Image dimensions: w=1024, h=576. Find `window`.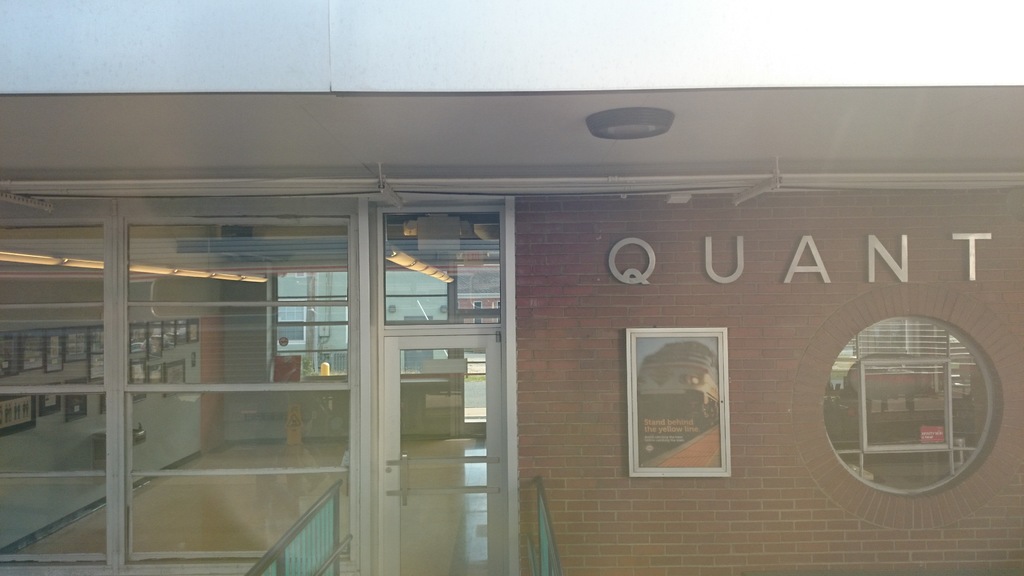
bbox=[842, 301, 996, 477].
